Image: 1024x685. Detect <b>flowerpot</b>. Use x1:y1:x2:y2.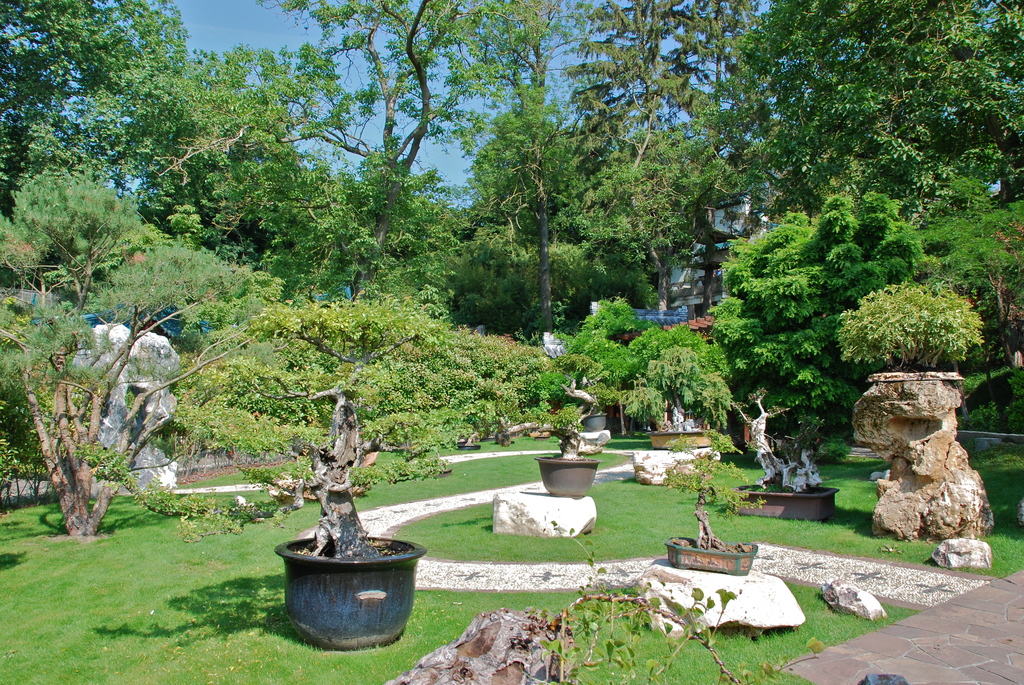
580:414:607:431.
